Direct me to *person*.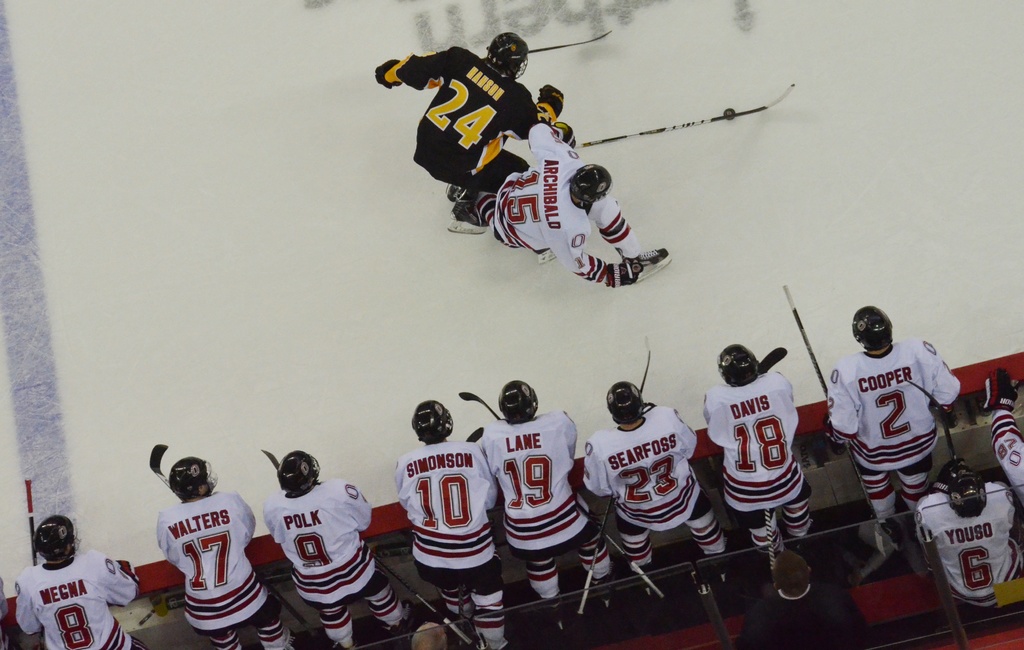
Direction: crop(395, 401, 504, 649).
